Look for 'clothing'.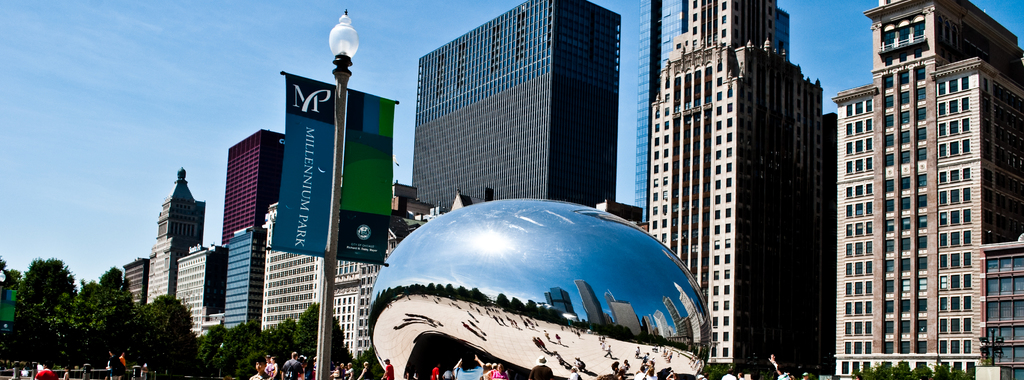
Found: 284,358,303,379.
